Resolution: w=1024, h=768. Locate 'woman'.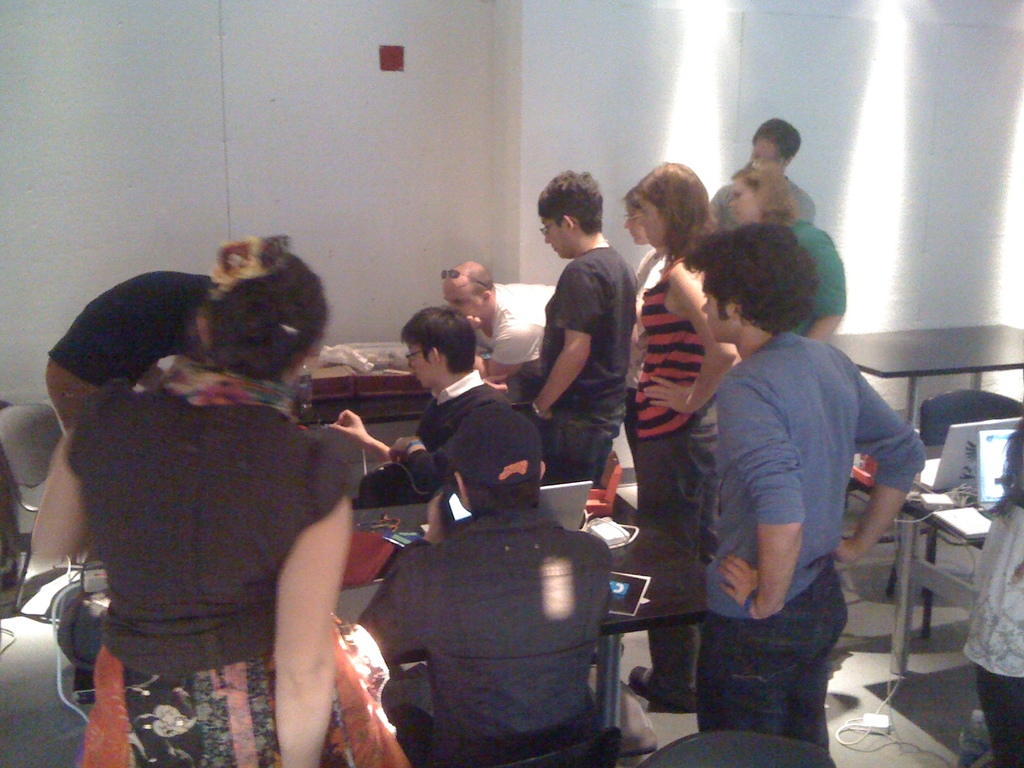
{"x1": 520, "y1": 166, "x2": 636, "y2": 480}.
